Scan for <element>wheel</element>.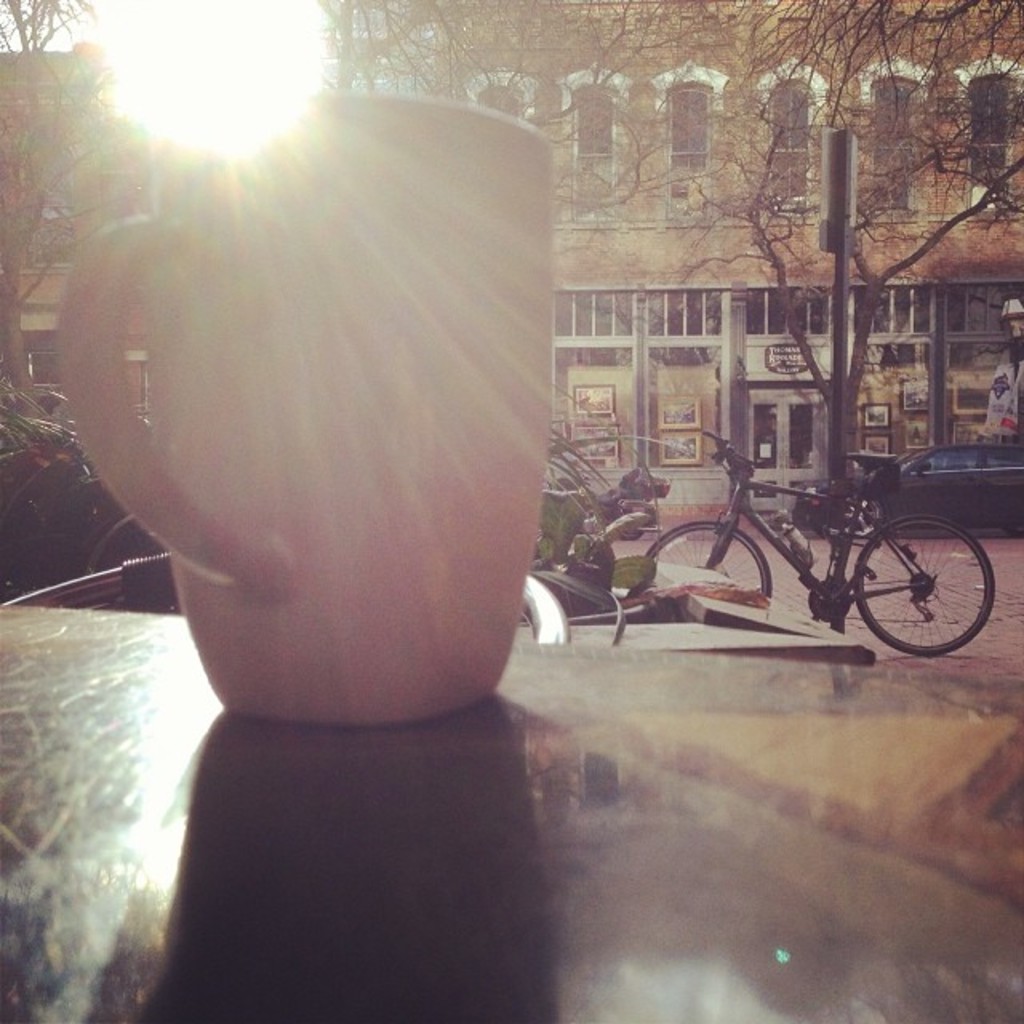
Scan result: 870/520/1002/643.
